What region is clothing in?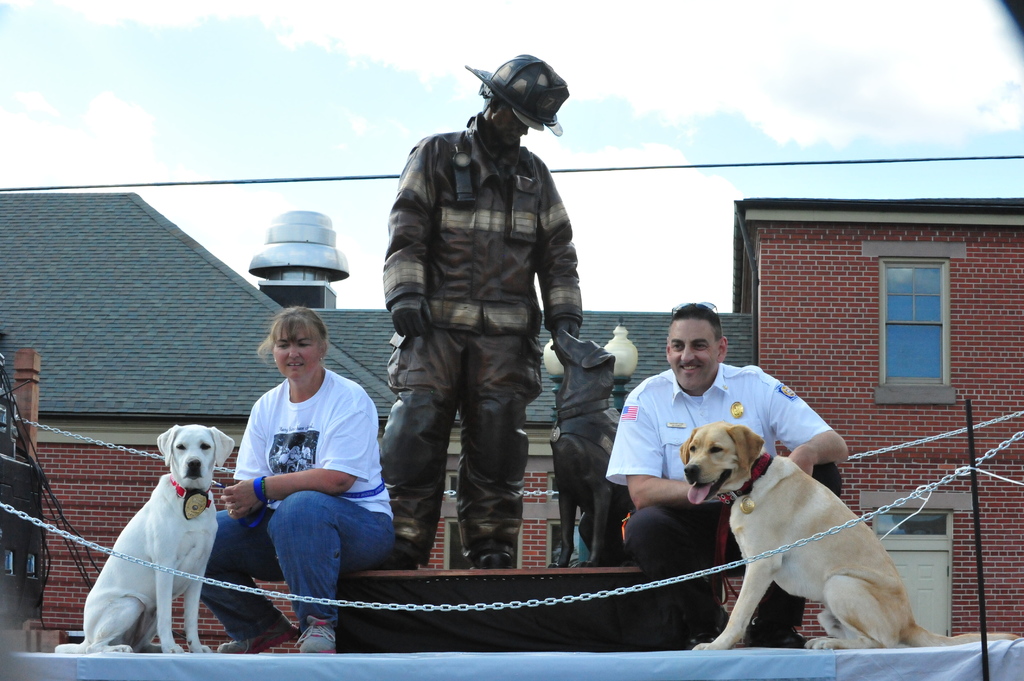
<bbox>383, 117, 579, 568</bbox>.
